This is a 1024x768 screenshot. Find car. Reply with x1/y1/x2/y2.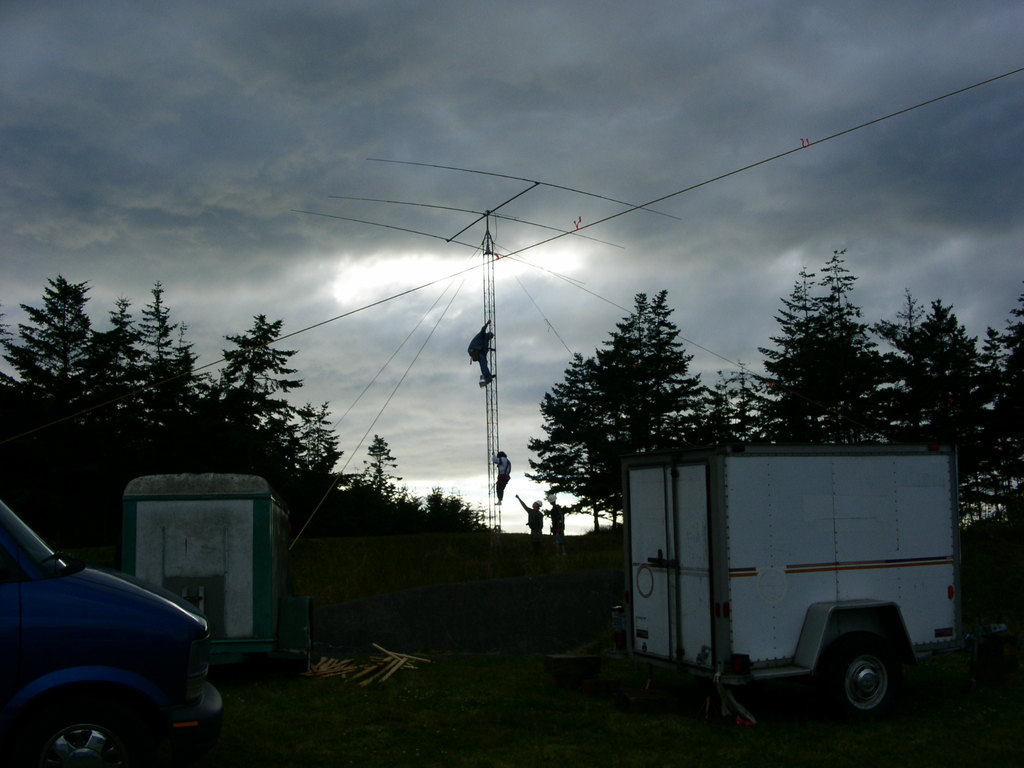
0/490/225/767.
